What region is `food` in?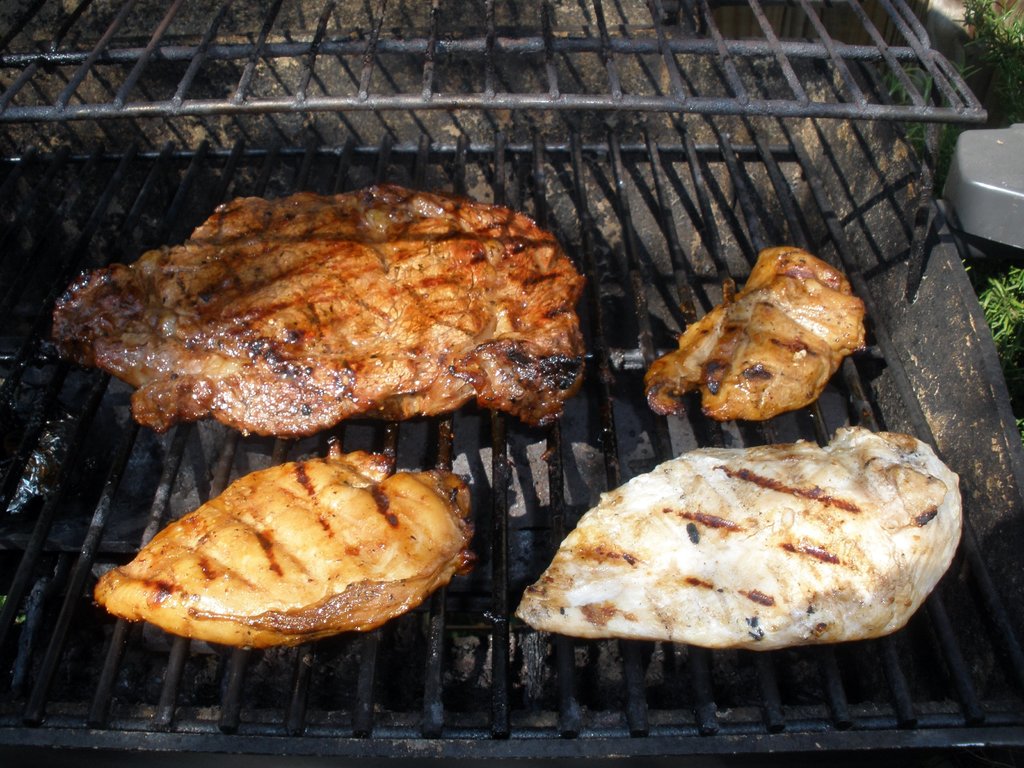
locate(644, 246, 874, 421).
